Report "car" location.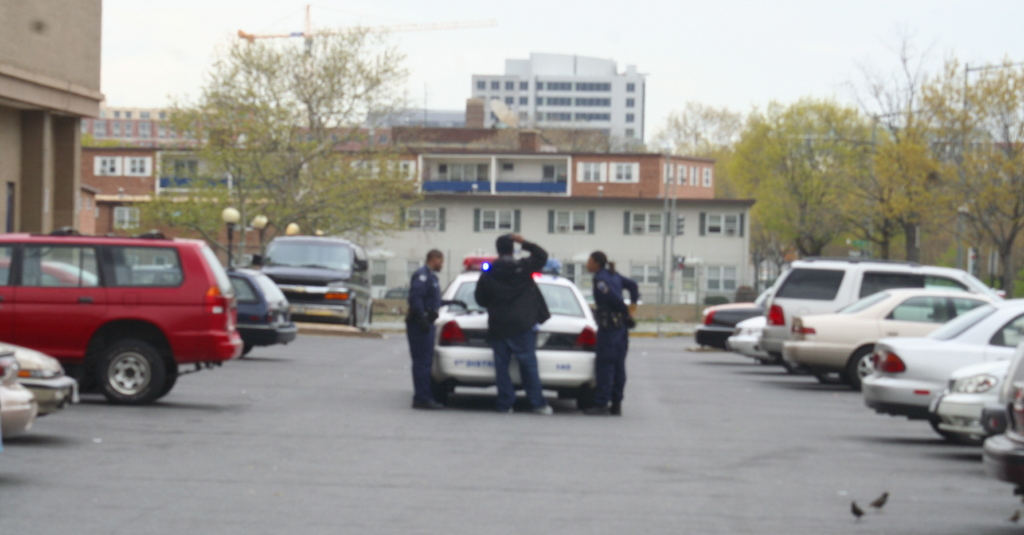
Report: [0, 337, 84, 424].
